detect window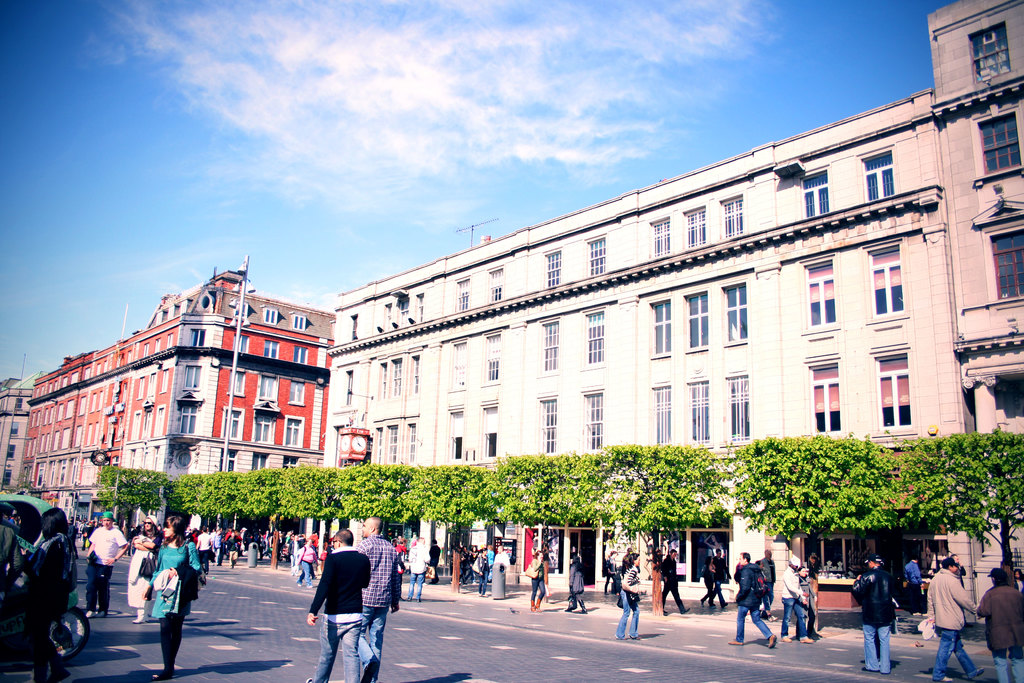
{"x1": 192, "y1": 329, "x2": 206, "y2": 347}
